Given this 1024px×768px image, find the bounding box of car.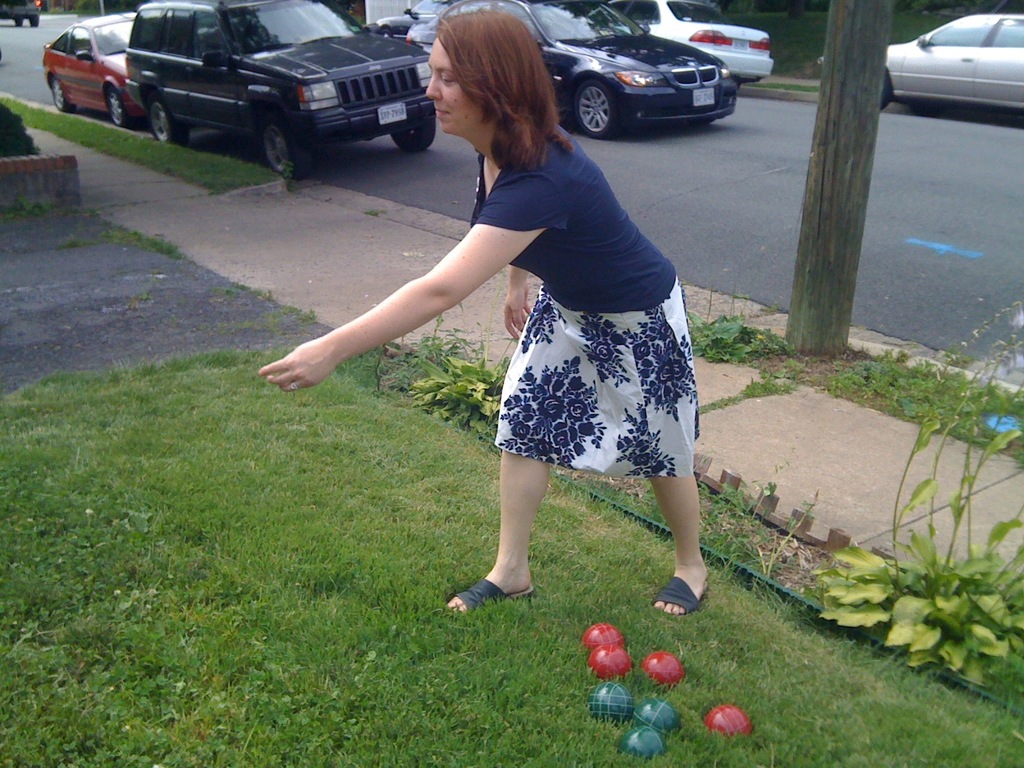
883,6,1023,115.
